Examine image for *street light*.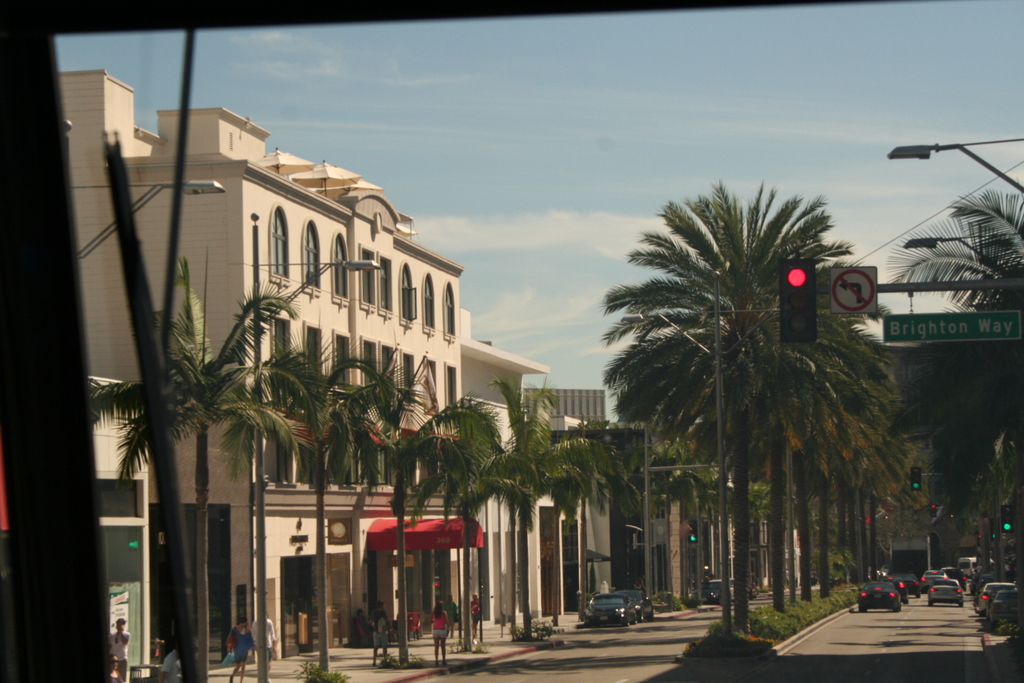
Examination result: bbox=[892, 142, 1023, 202].
